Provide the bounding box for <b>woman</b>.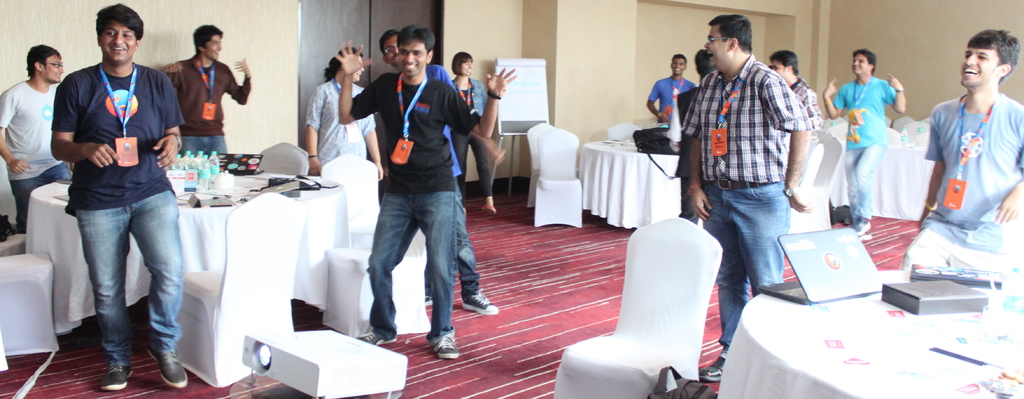
x1=297, y1=38, x2=389, y2=181.
